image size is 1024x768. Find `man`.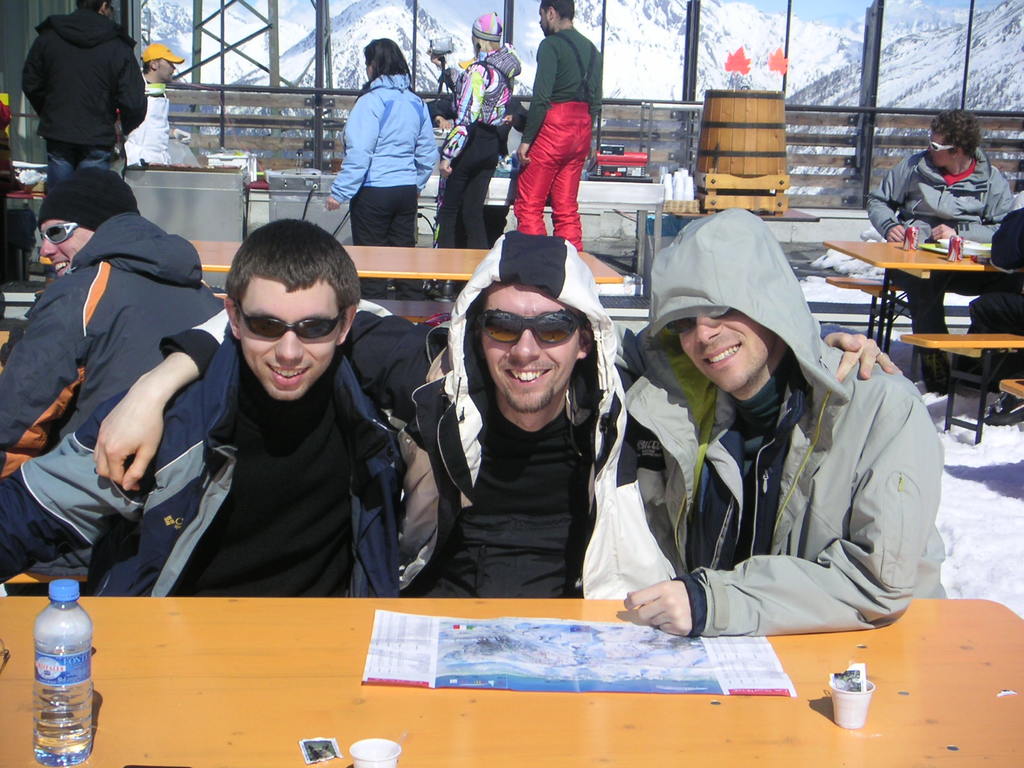
rect(423, 204, 948, 636).
